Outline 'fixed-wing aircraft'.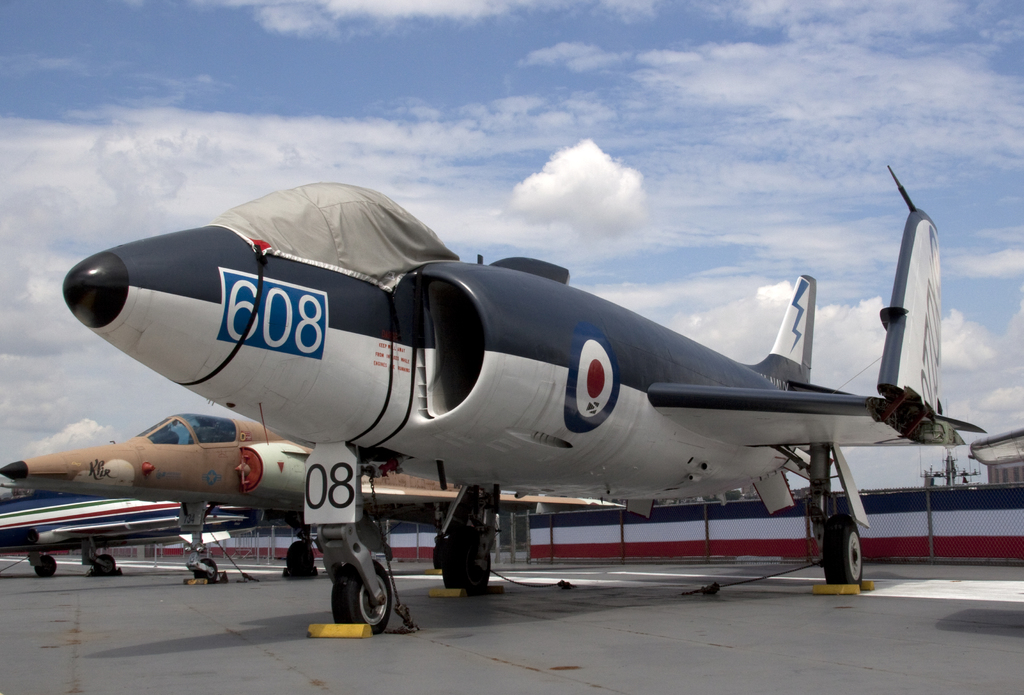
Outline: <region>0, 411, 625, 582</region>.
